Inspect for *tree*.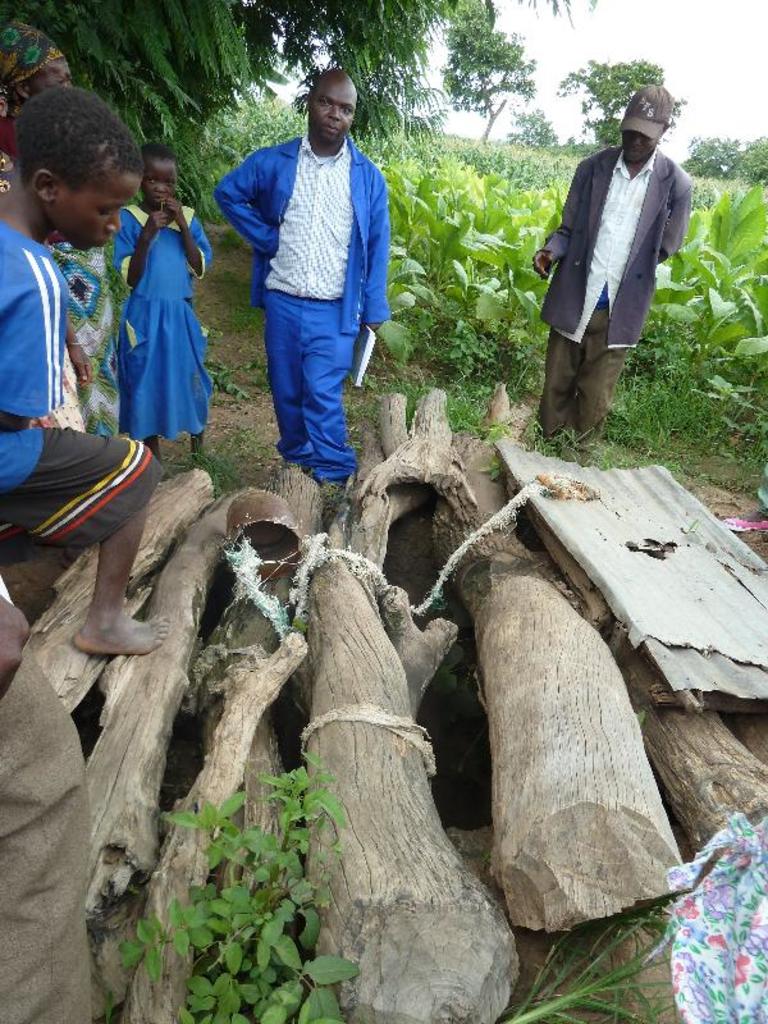
Inspection: left=557, top=56, right=686, bottom=155.
